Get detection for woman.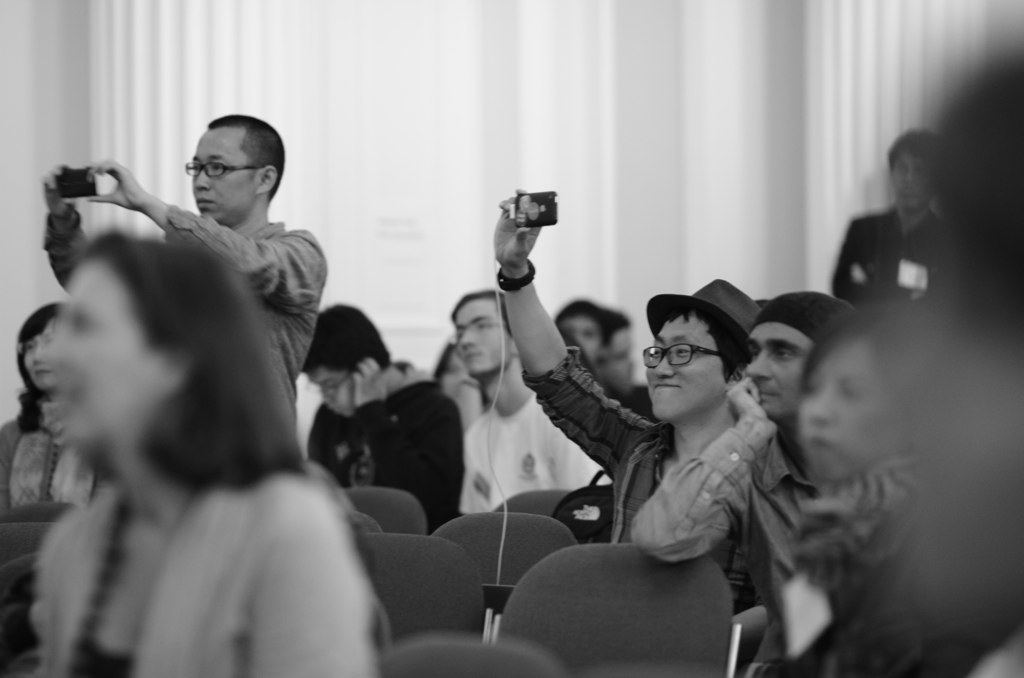
Detection: pyautogui.locateOnScreen(0, 304, 122, 514).
